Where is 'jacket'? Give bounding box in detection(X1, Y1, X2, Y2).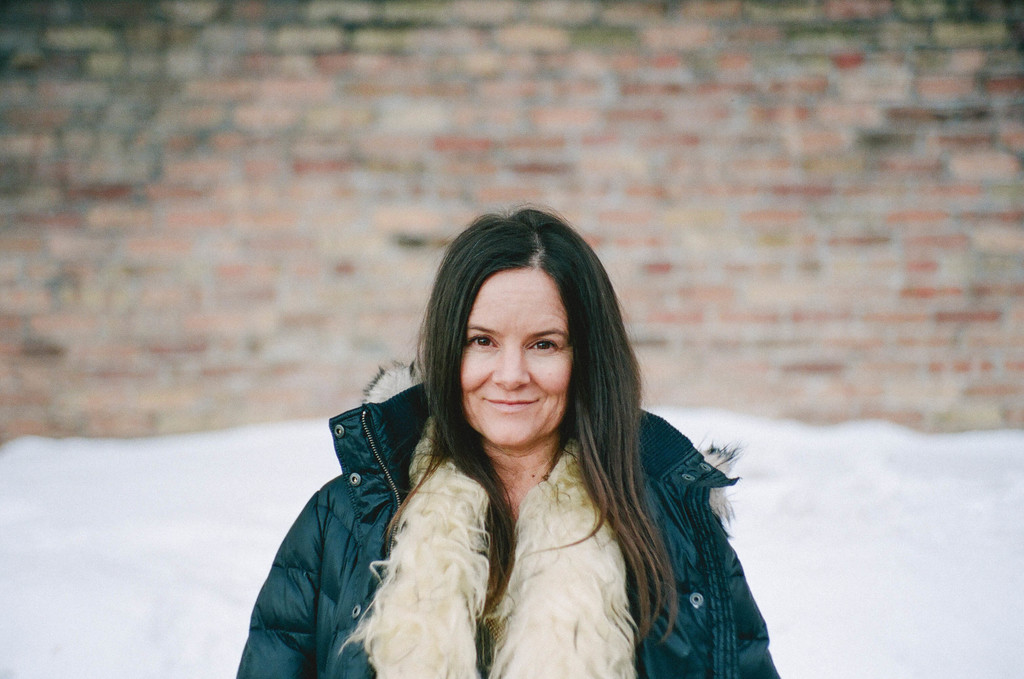
detection(237, 379, 780, 678).
